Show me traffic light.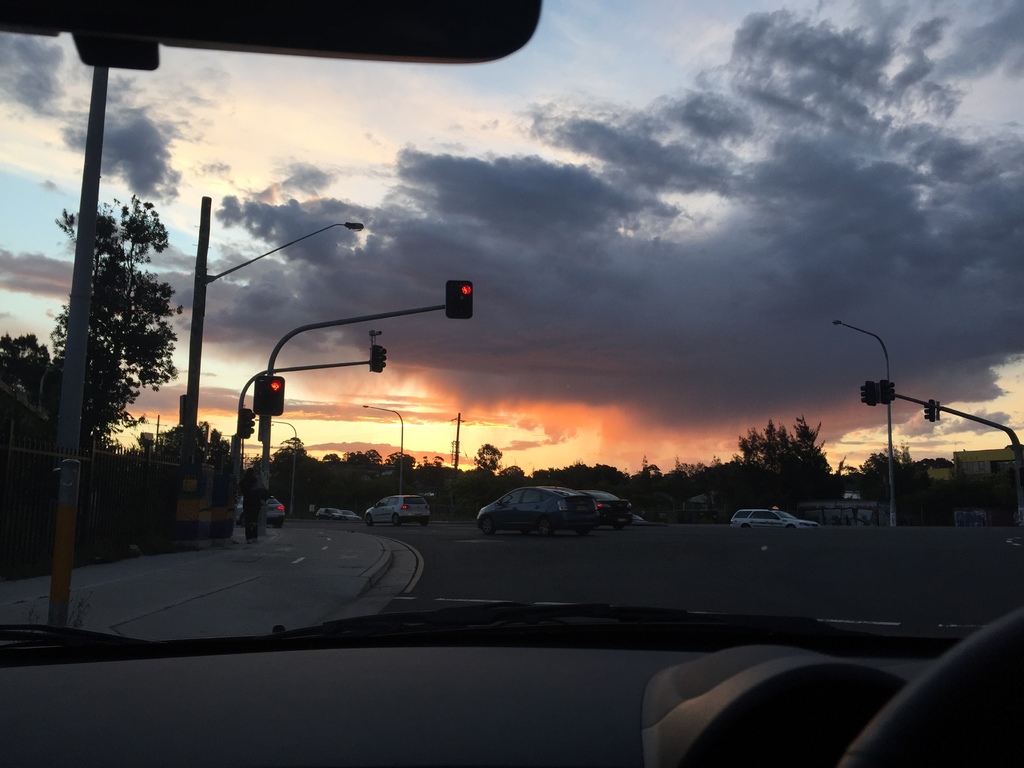
traffic light is here: <bbox>880, 378, 895, 406</bbox>.
